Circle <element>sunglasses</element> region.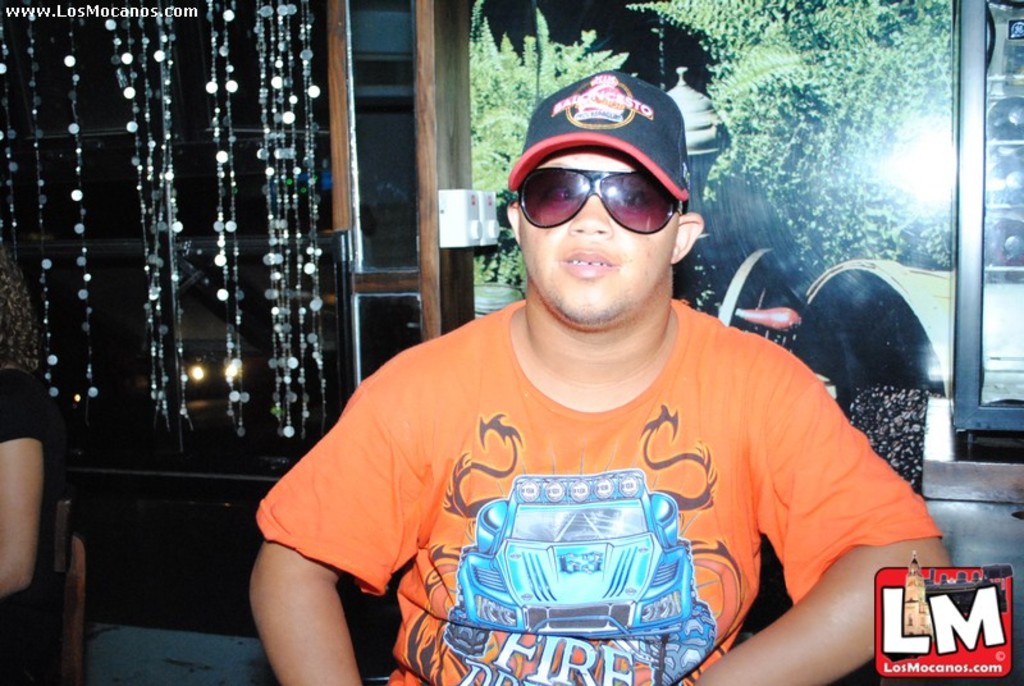
Region: 513, 165, 682, 241.
